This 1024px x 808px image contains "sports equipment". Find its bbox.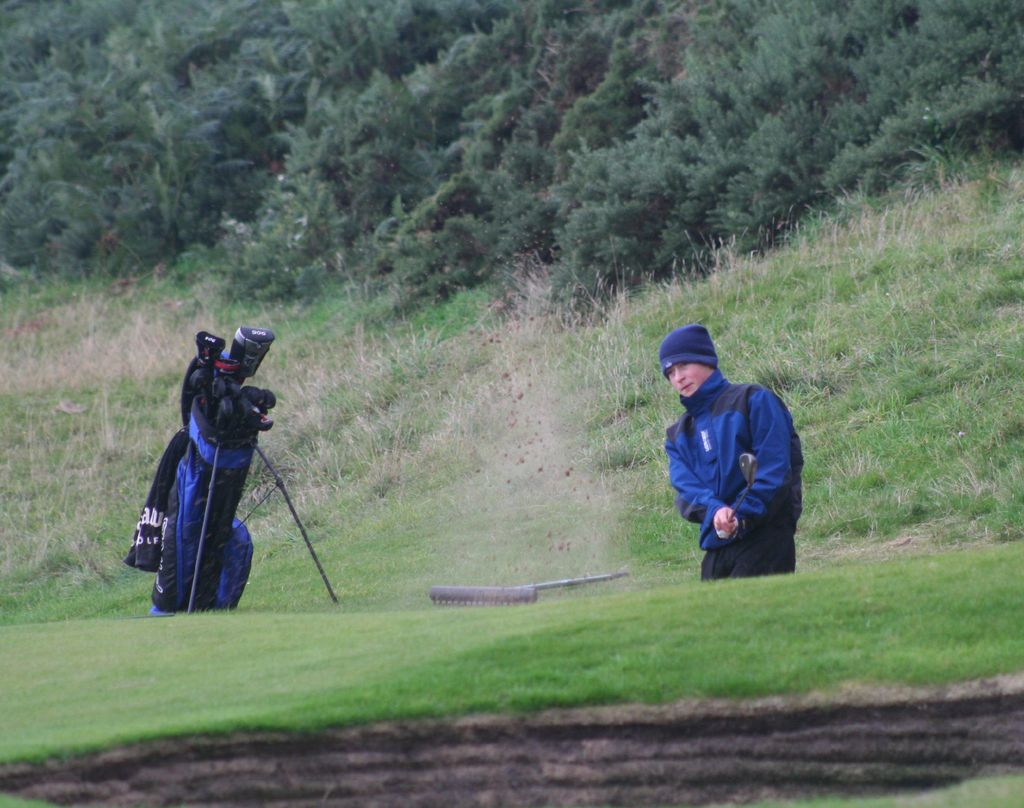
[726, 451, 758, 522].
